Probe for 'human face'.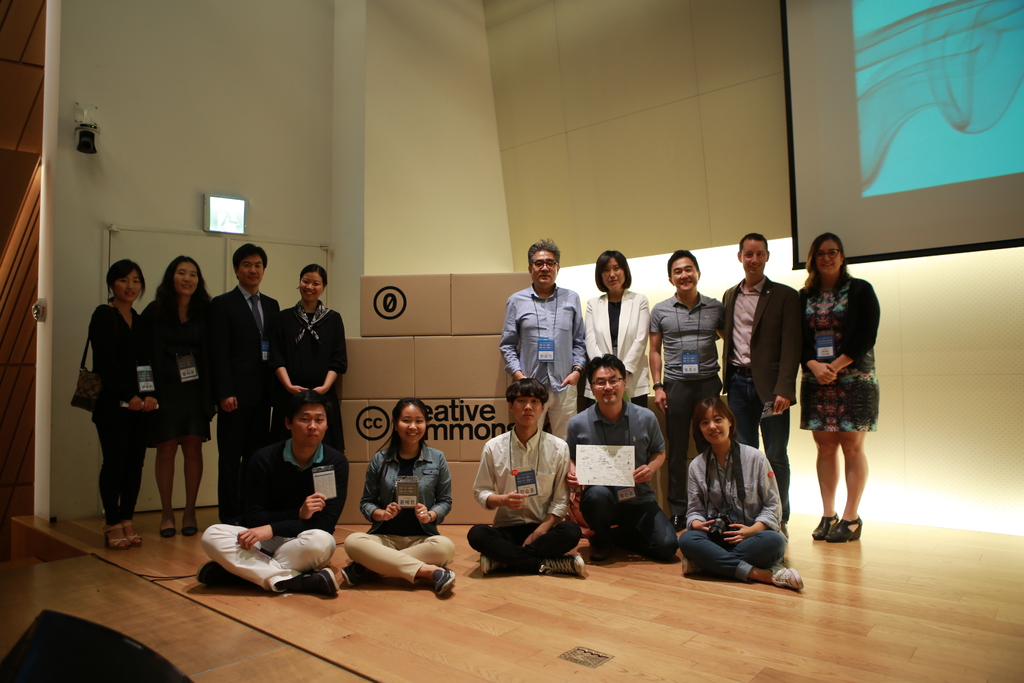
Probe result: Rect(170, 262, 204, 299).
